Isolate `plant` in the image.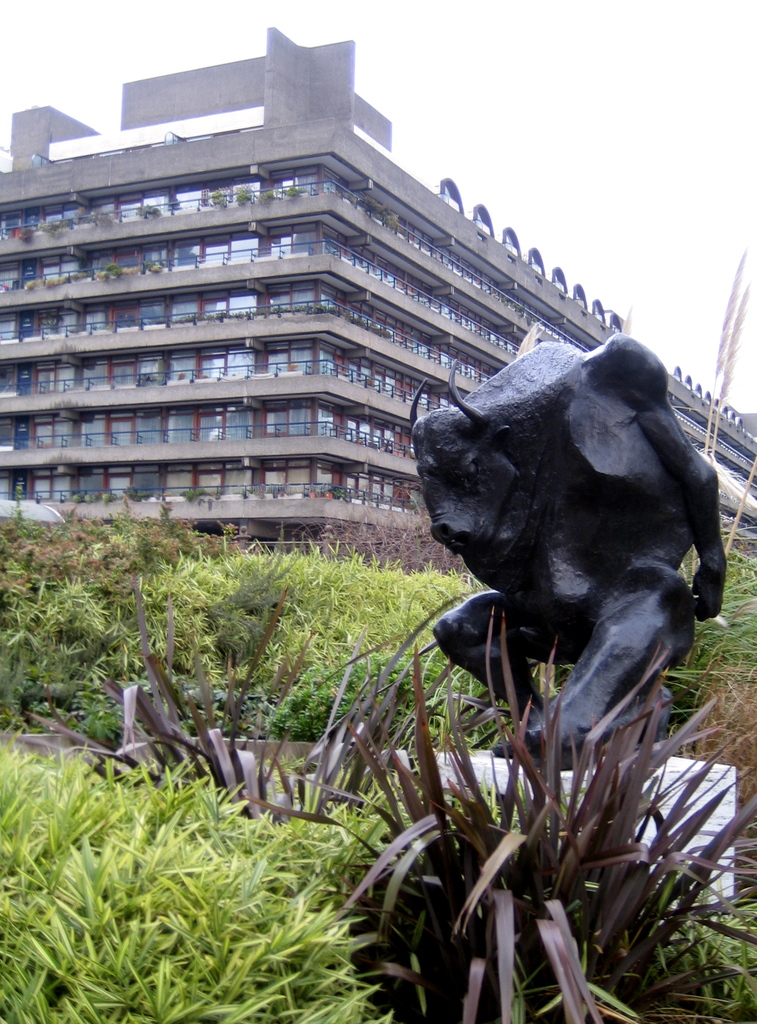
Isolated region: [321, 600, 756, 1023].
